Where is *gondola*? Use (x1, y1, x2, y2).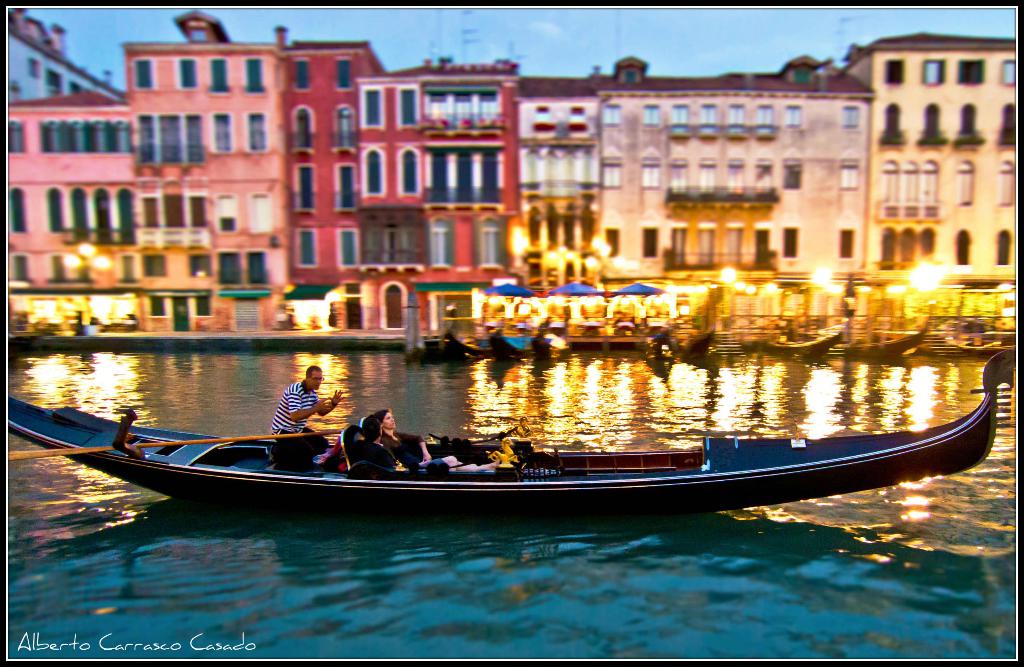
(490, 324, 543, 361).
